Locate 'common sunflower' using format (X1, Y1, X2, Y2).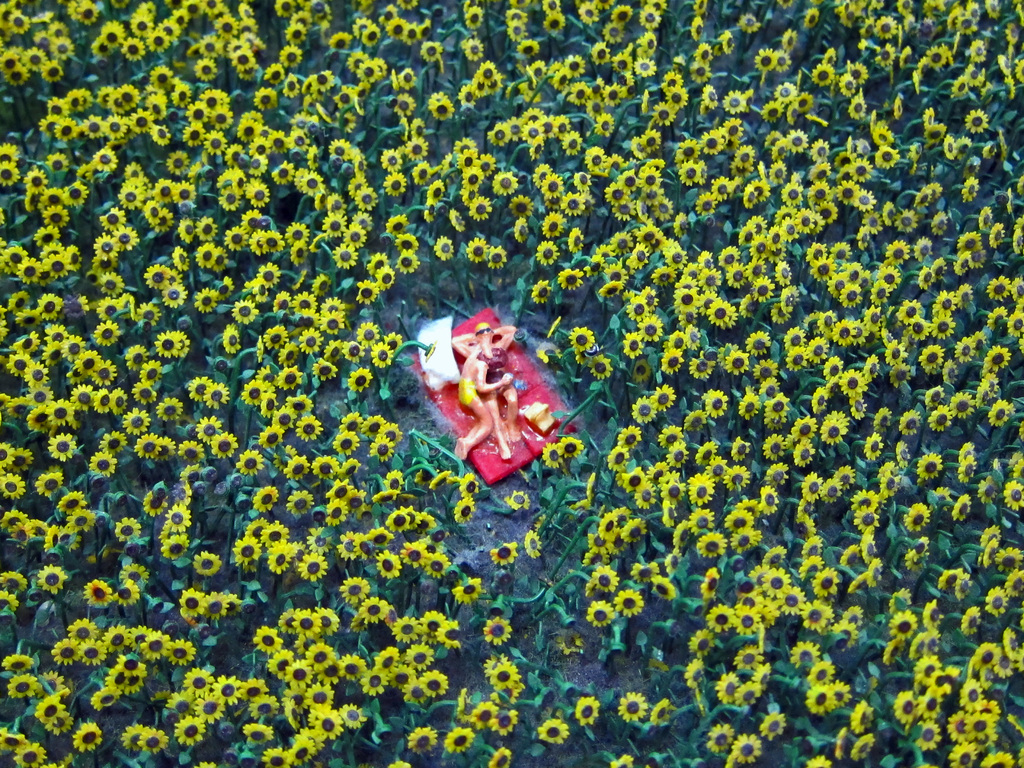
(912, 716, 936, 749).
